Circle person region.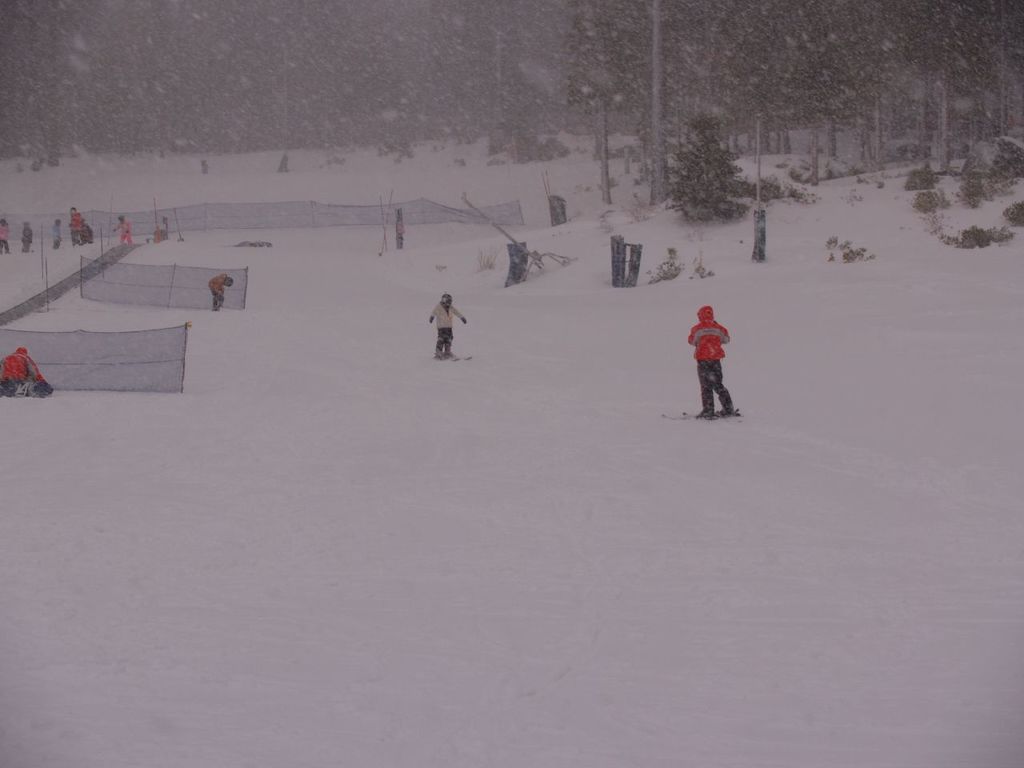
Region: (left=70, top=202, right=83, bottom=242).
